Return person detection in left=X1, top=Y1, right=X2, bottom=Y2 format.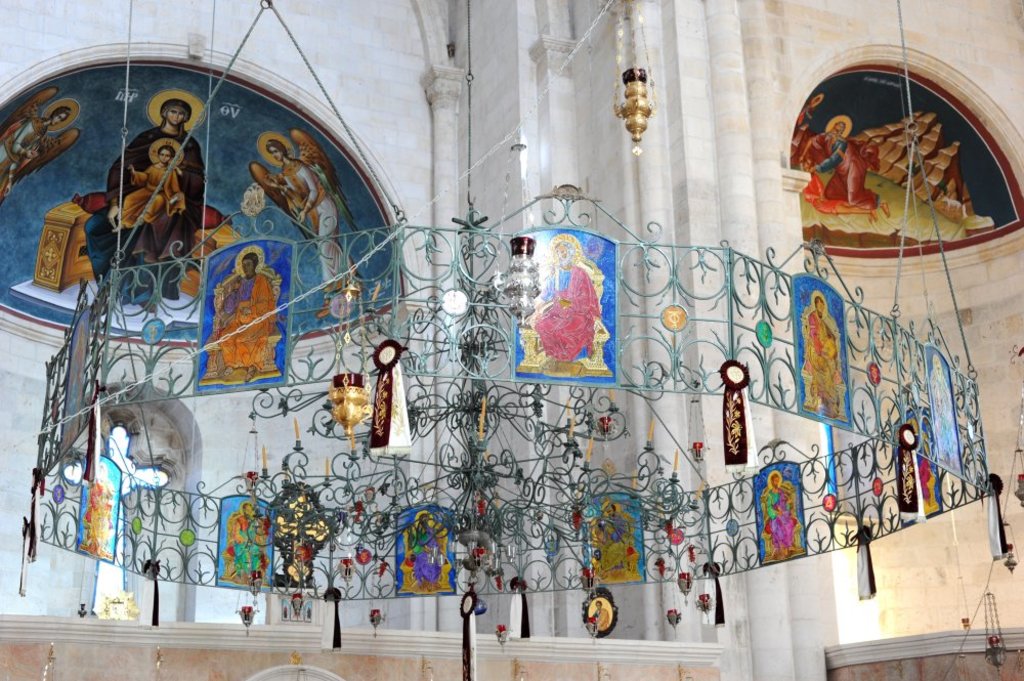
left=797, top=131, right=890, bottom=213.
